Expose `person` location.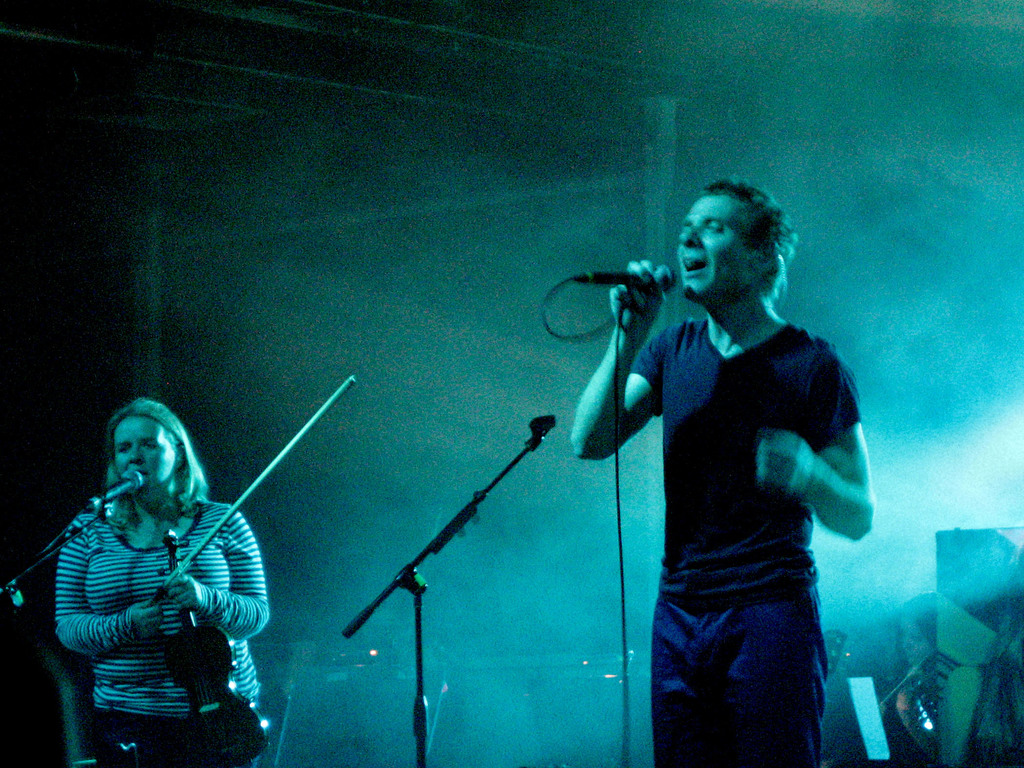
Exposed at (x1=533, y1=569, x2=646, y2=673).
